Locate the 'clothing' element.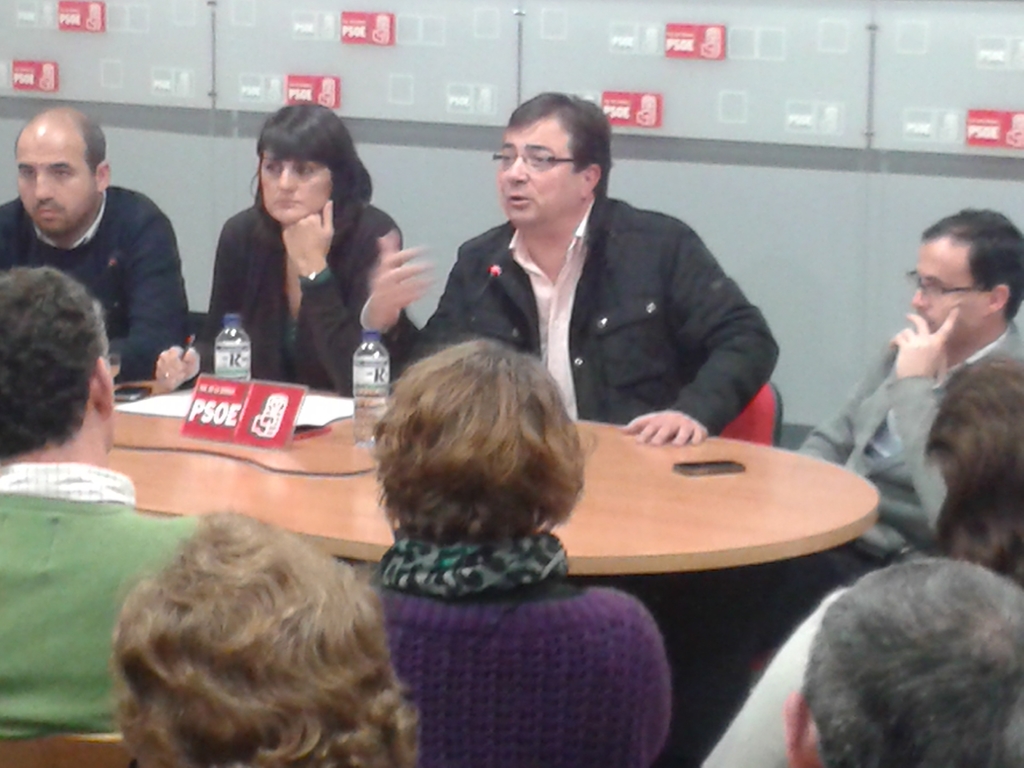
Element bbox: locate(0, 462, 219, 720).
